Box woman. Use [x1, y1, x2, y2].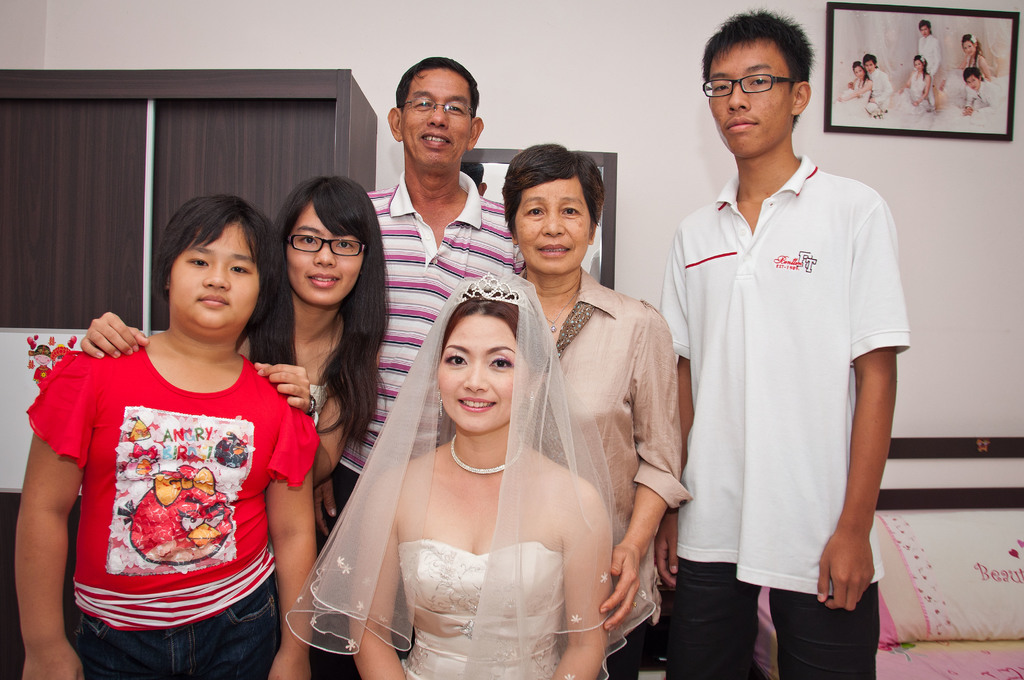
[501, 144, 689, 679].
